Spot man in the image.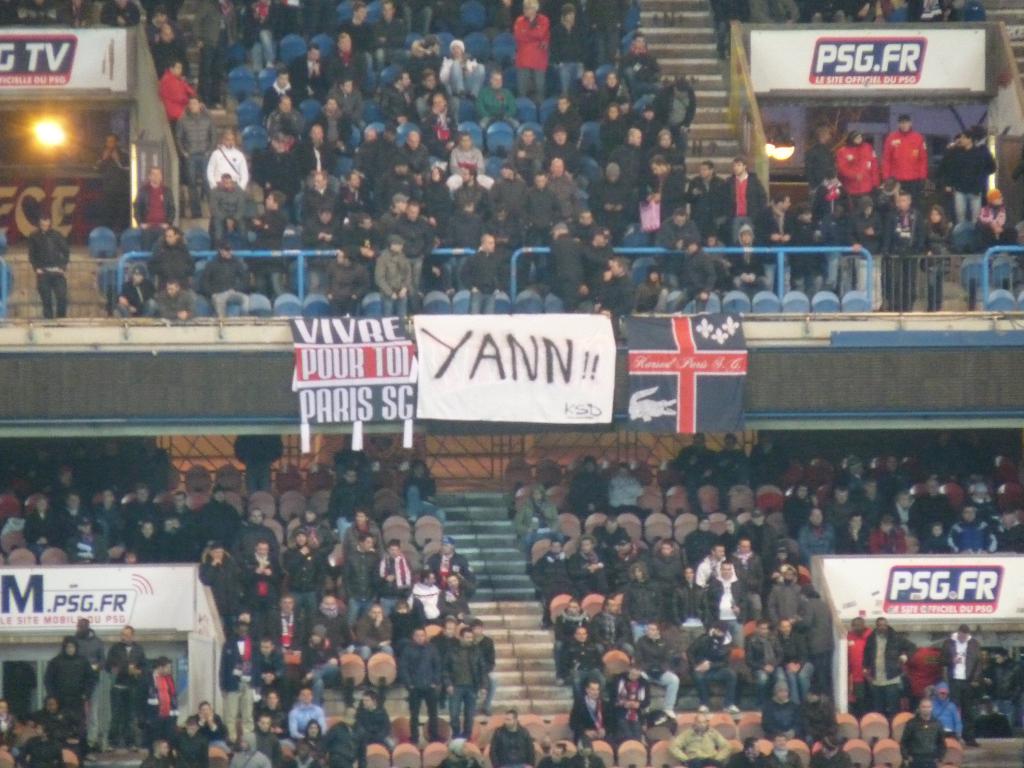
man found at 603, 255, 632, 317.
